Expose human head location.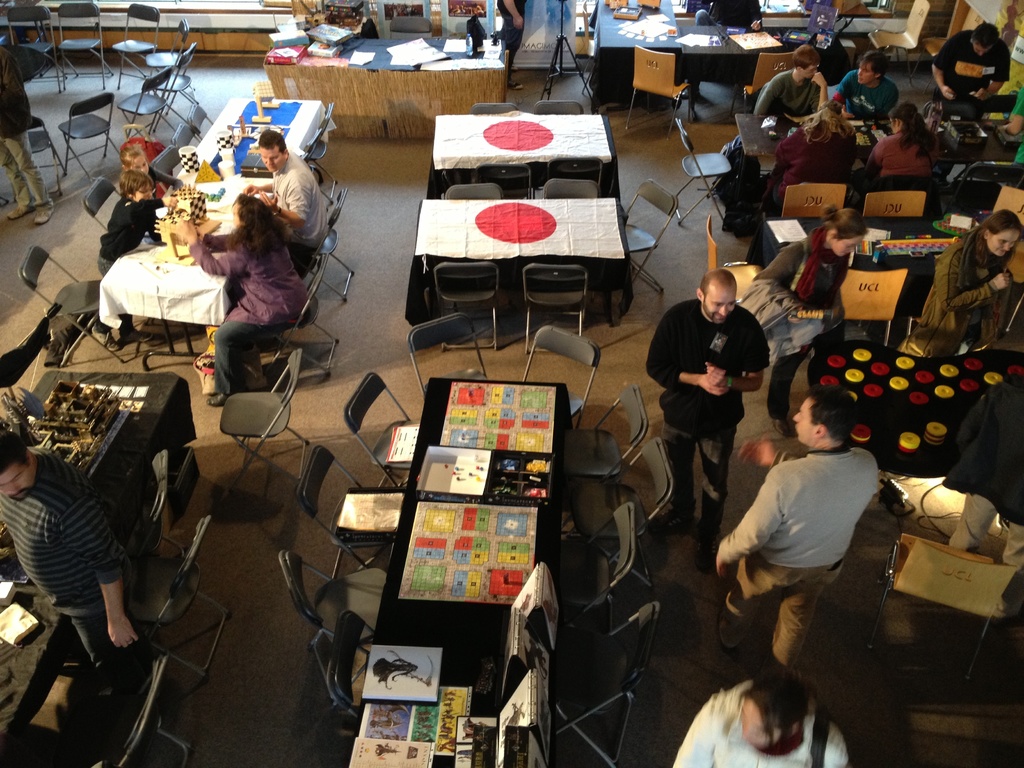
Exposed at rect(737, 675, 806, 746).
